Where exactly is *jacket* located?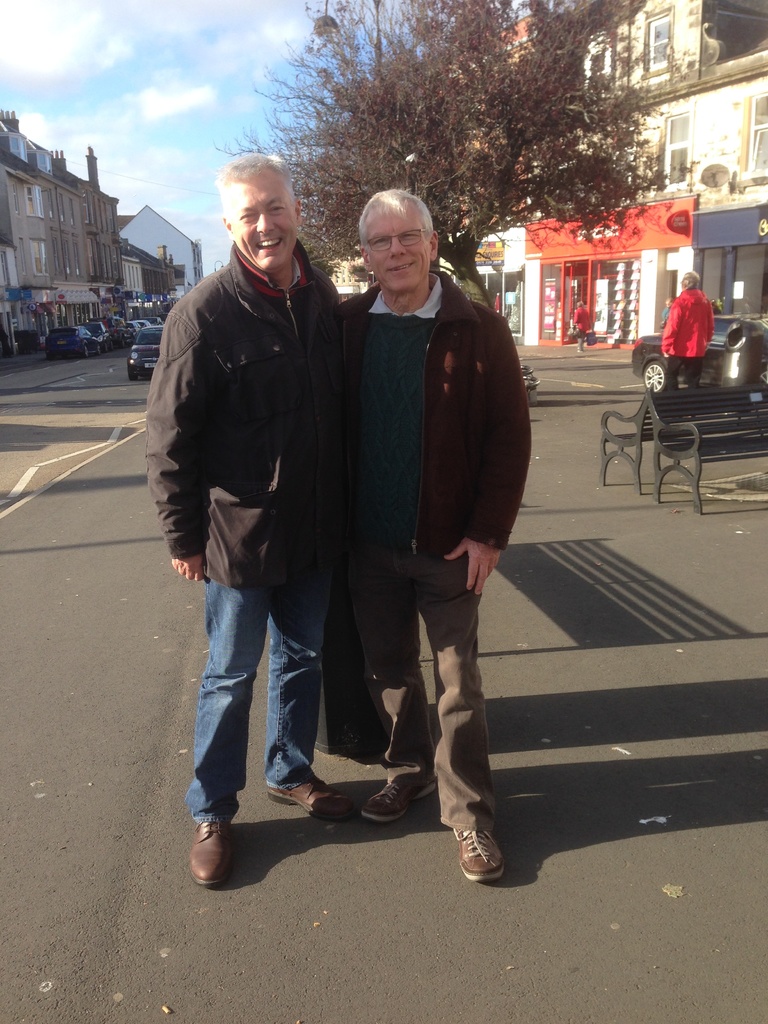
Its bounding box is x1=349, y1=268, x2=533, y2=558.
